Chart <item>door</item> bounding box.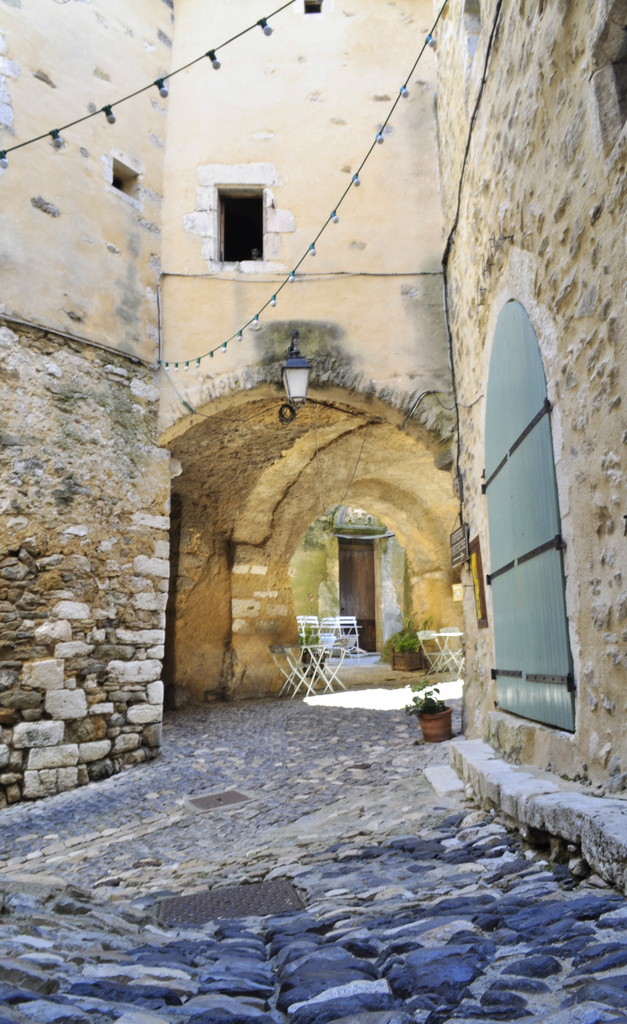
Charted: 339, 546, 377, 651.
